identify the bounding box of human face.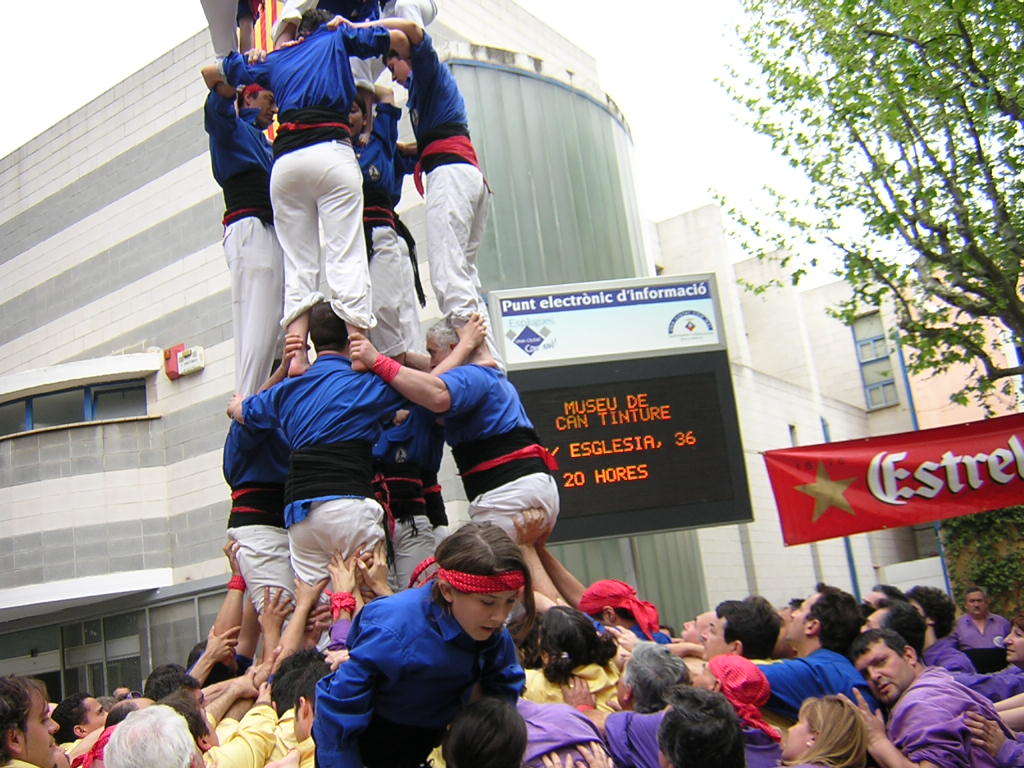
box(859, 642, 911, 695).
